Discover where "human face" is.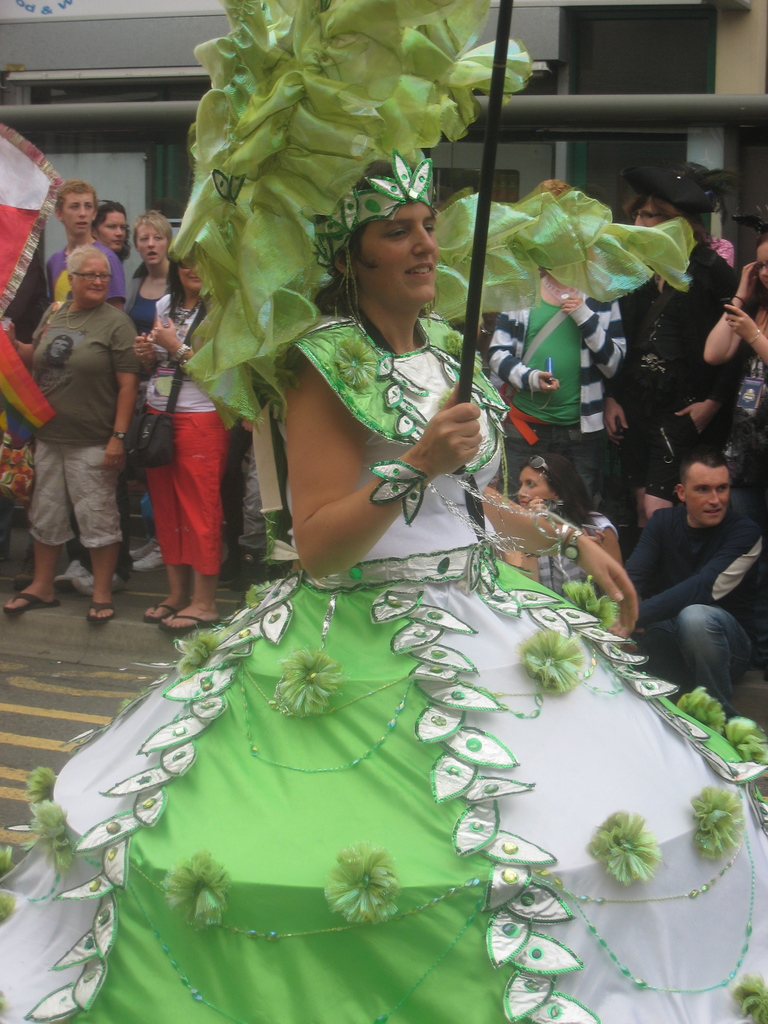
Discovered at [x1=62, y1=197, x2=99, y2=232].
